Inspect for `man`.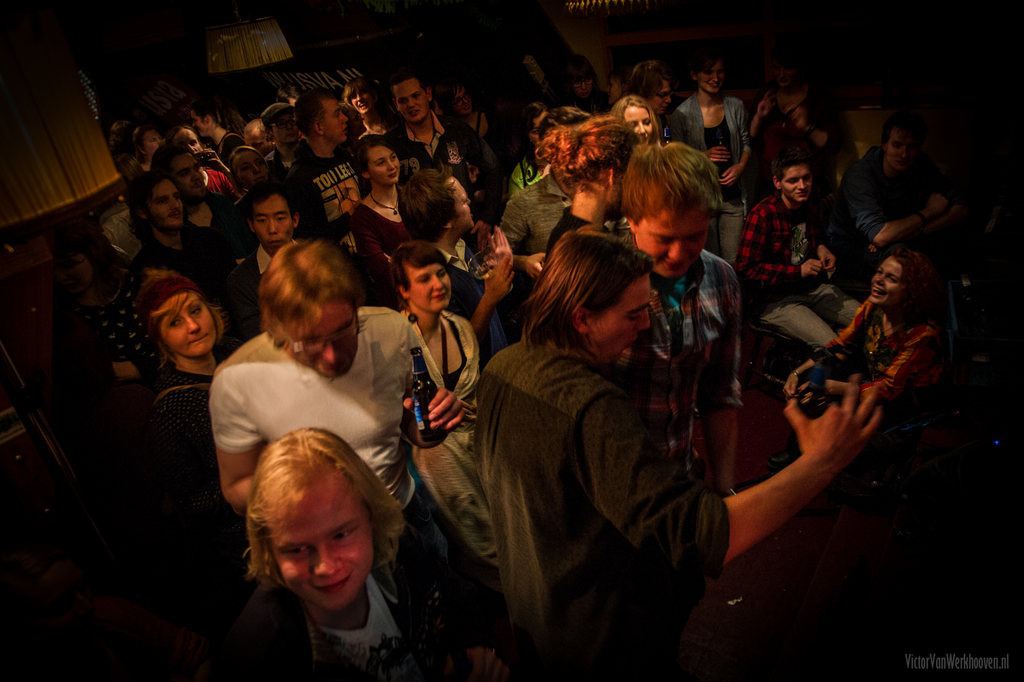
Inspection: bbox(388, 72, 497, 215).
